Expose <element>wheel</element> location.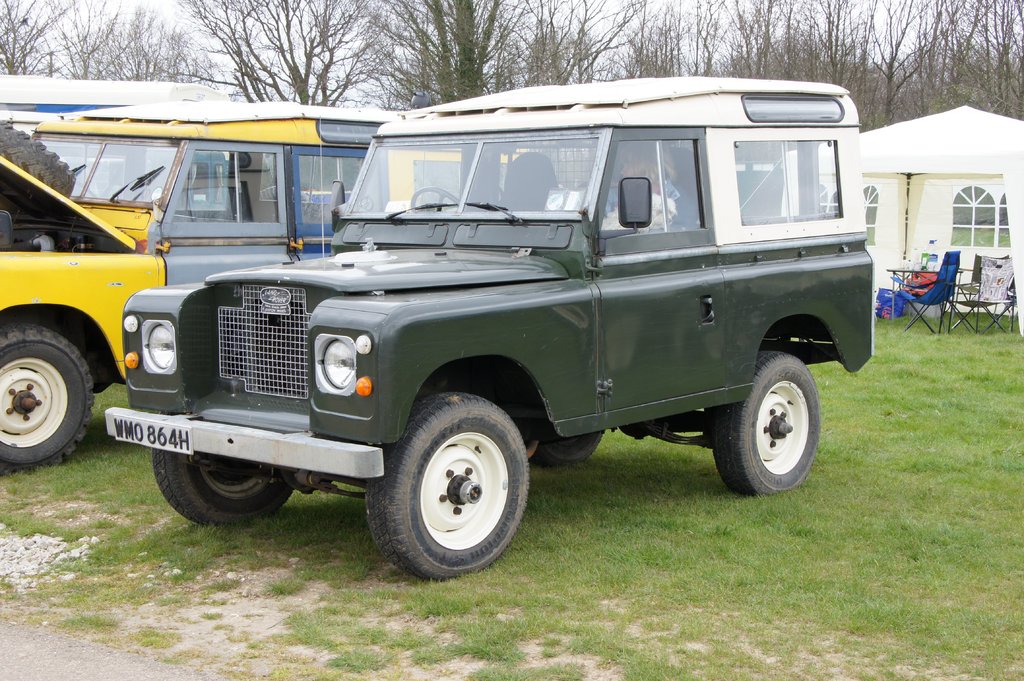
Exposed at bbox=[712, 352, 820, 499].
